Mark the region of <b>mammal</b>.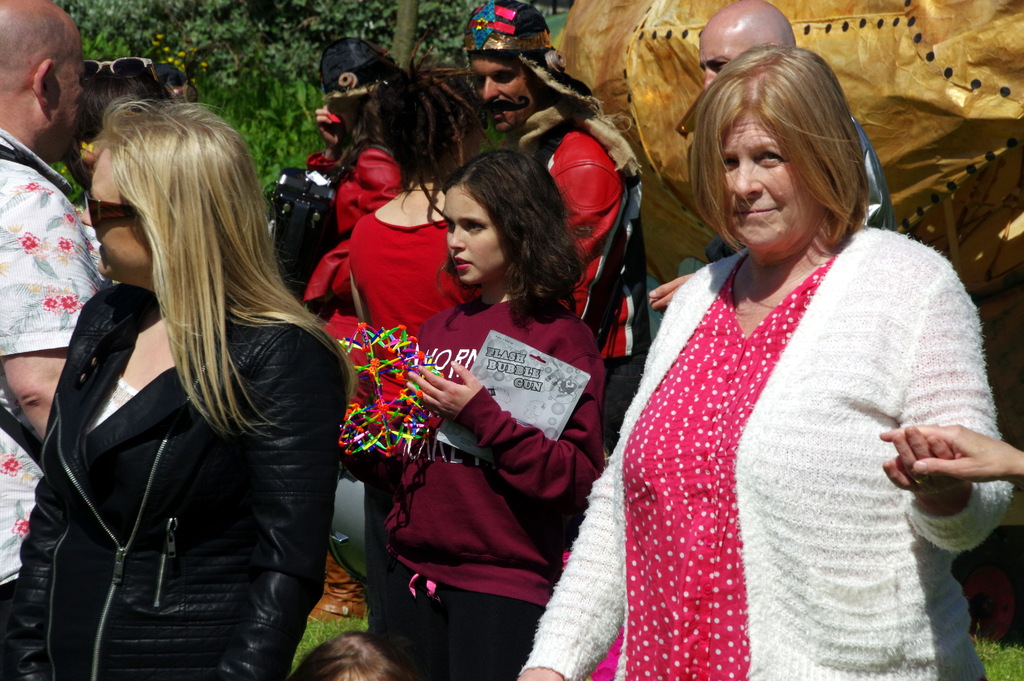
Region: detection(646, 0, 801, 313).
